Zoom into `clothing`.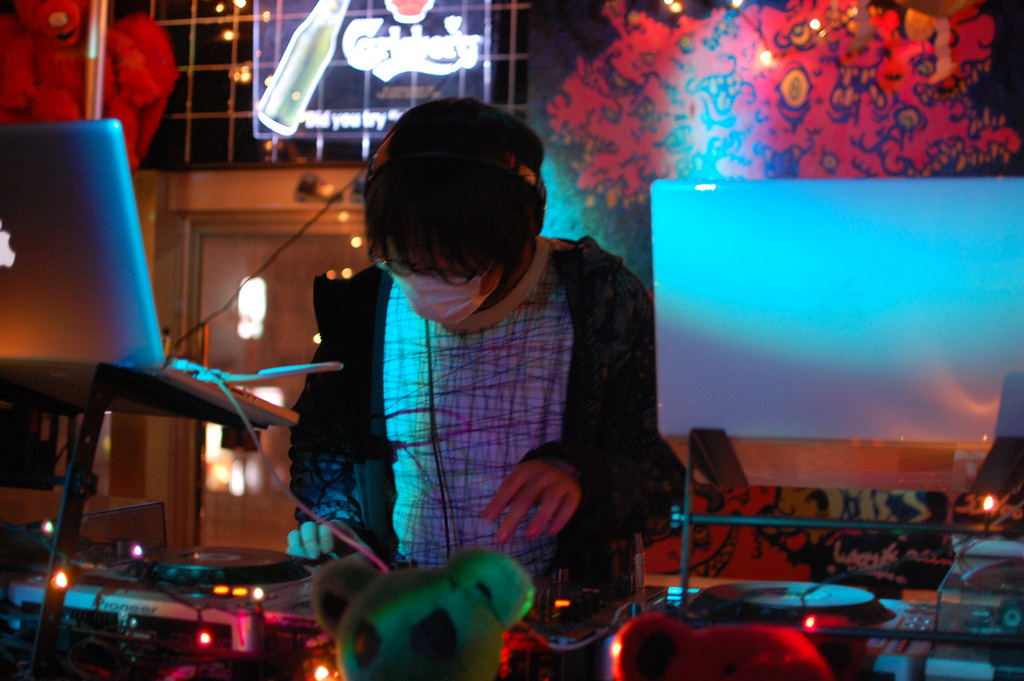
Zoom target: (285,193,678,595).
